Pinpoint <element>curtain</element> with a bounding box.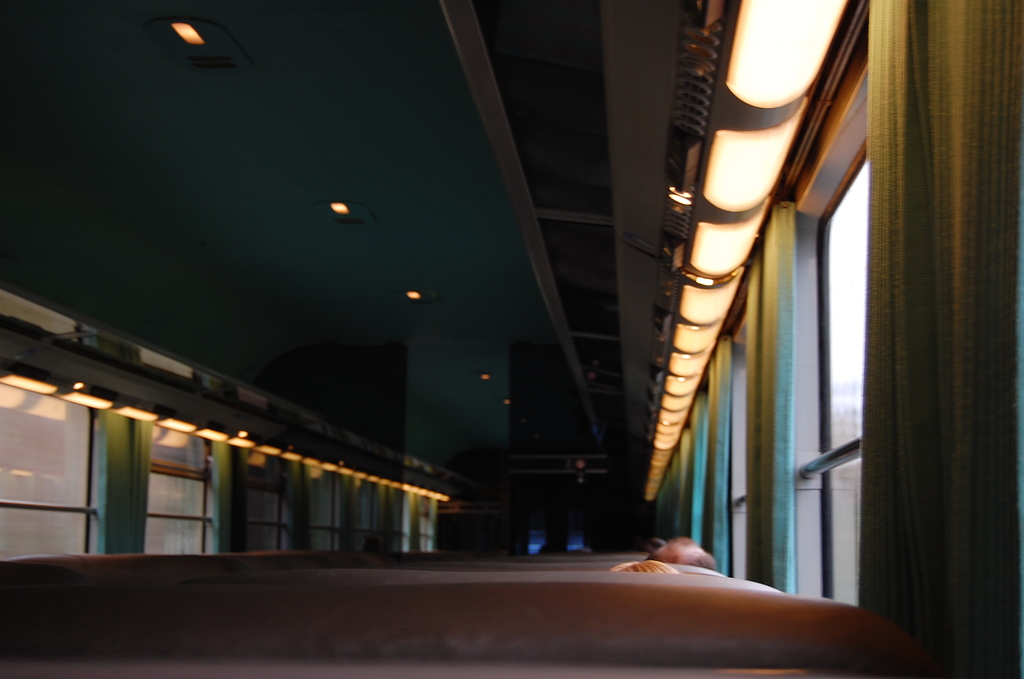
<box>700,338,729,577</box>.
